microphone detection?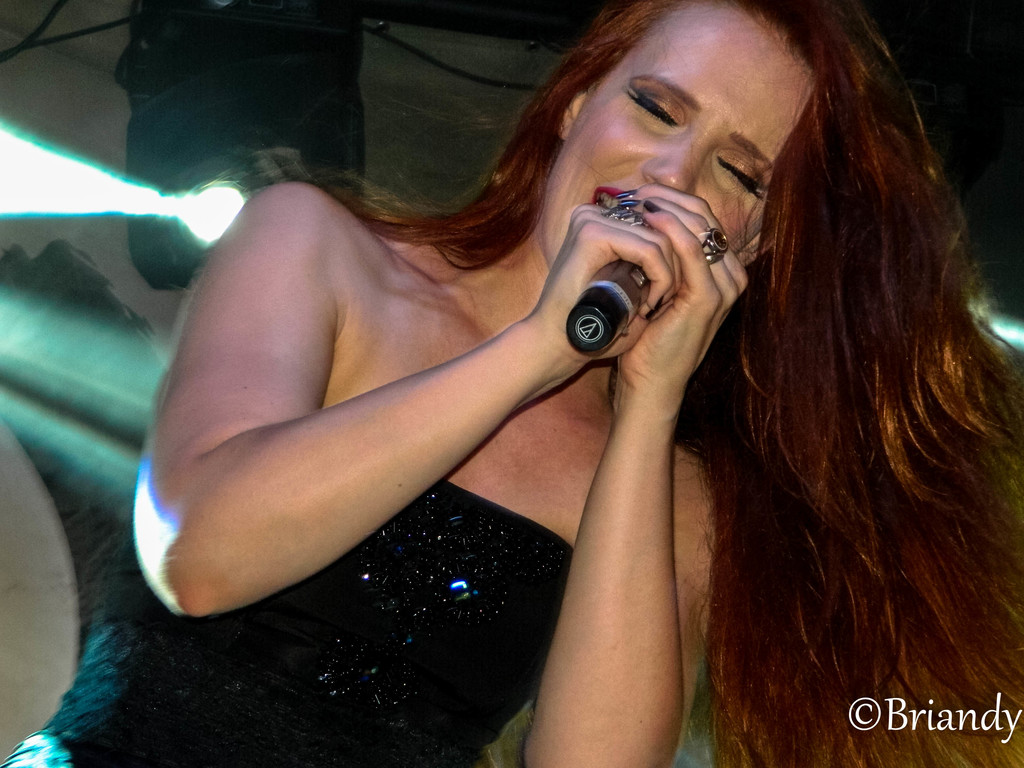
box(567, 262, 650, 352)
